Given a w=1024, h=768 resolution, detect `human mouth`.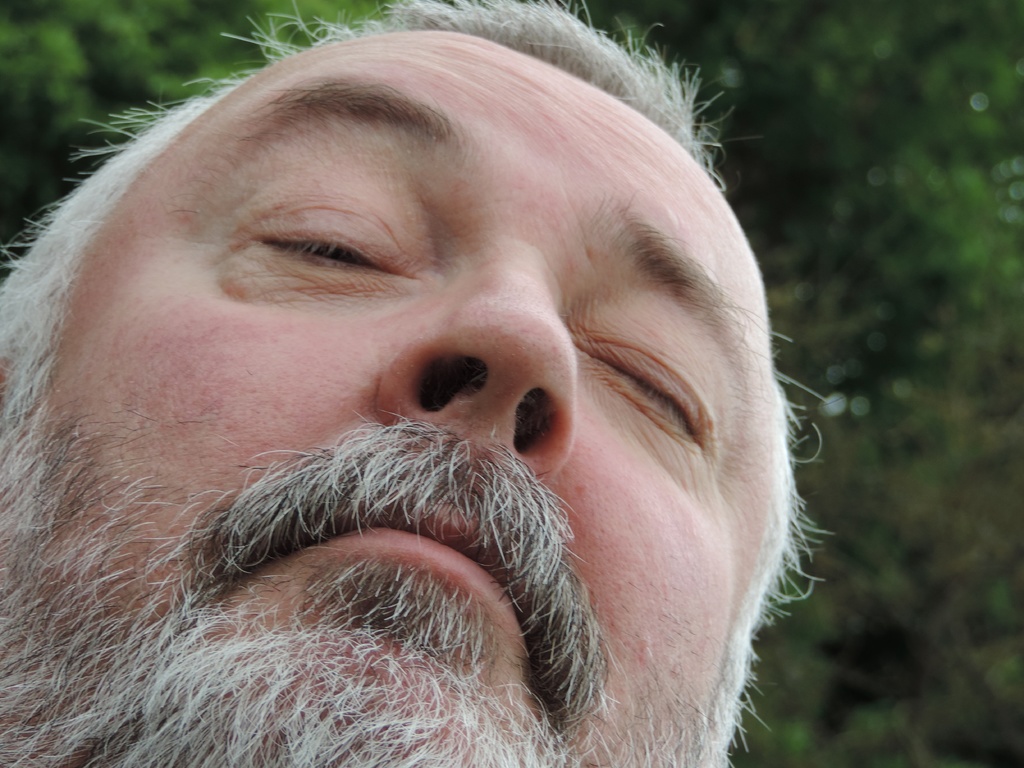
[280, 513, 562, 708].
